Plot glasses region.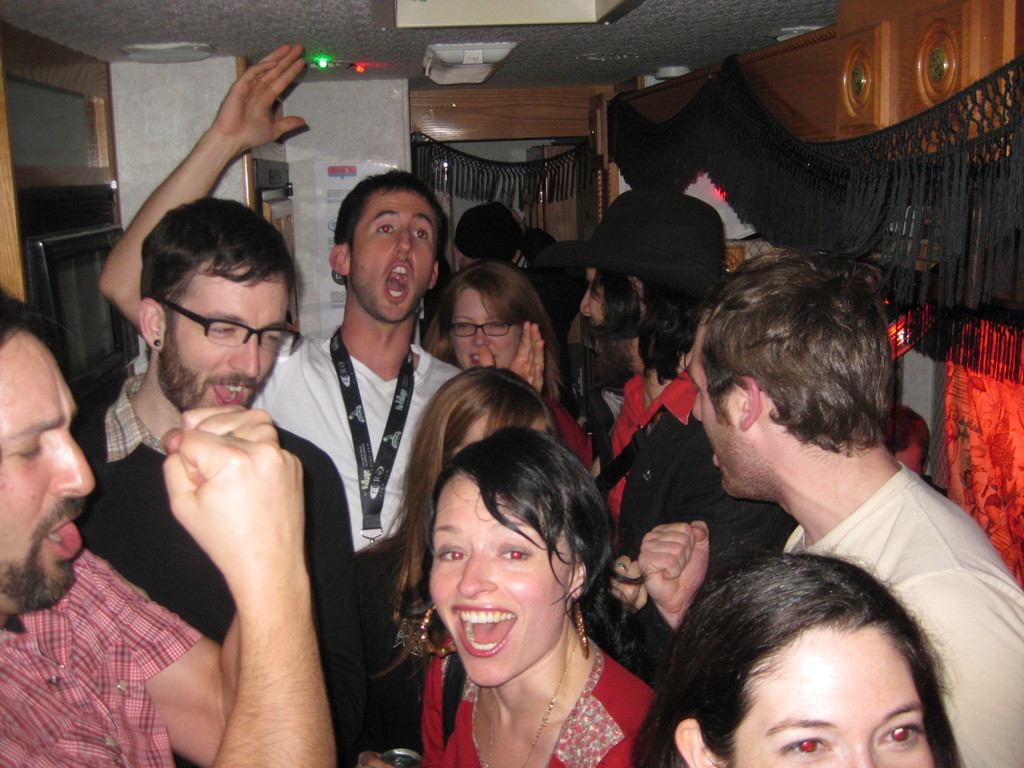
Plotted at l=123, t=285, r=294, b=364.
